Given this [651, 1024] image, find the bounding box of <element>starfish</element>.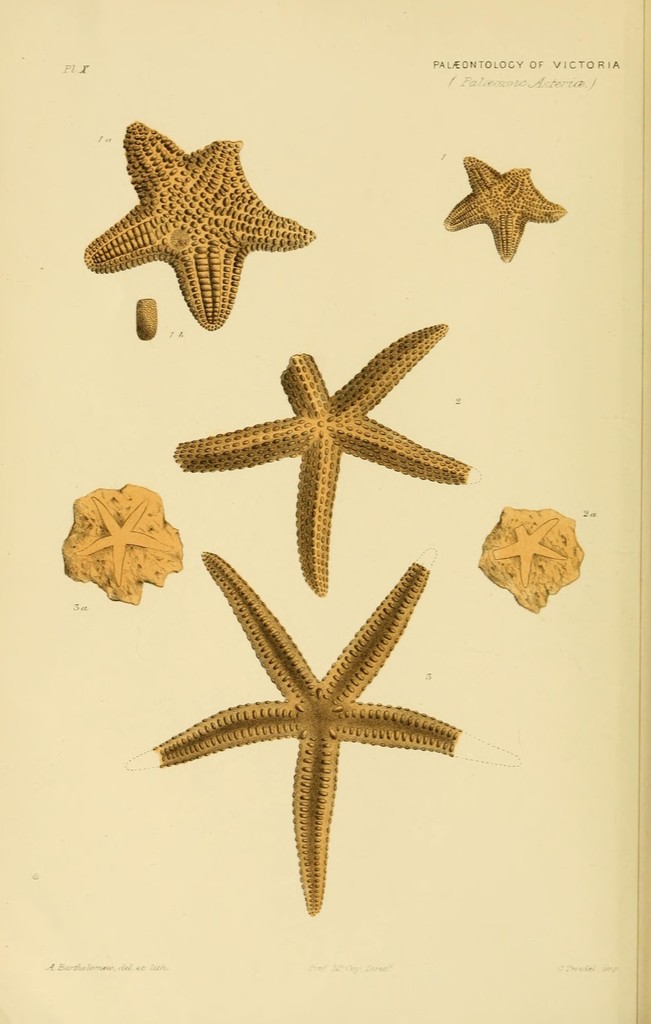
442 153 563 262.
